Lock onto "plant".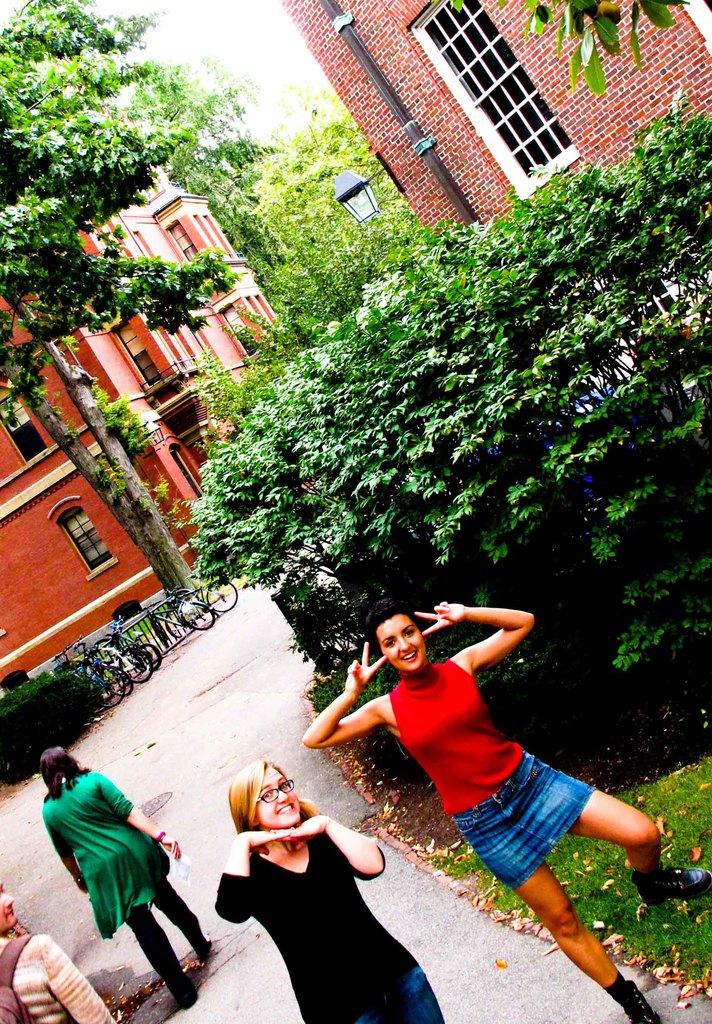
Locked: {"left": 96, "top": 385, "right": 168, "bottom": 450}.
